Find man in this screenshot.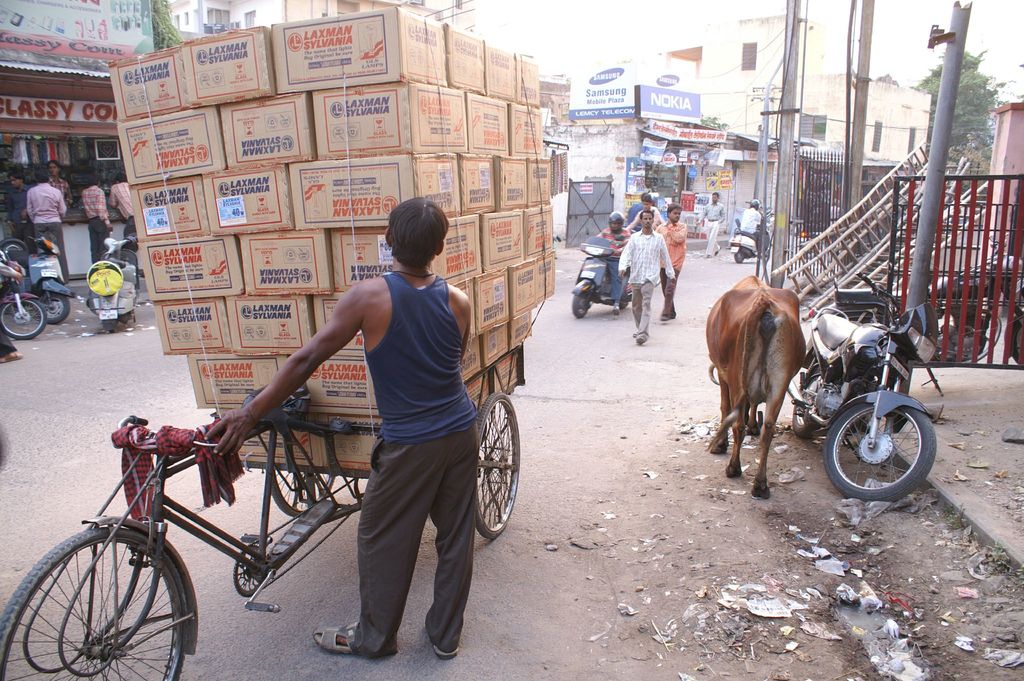
The bounding box for man is (695, 190, 725, 260).
